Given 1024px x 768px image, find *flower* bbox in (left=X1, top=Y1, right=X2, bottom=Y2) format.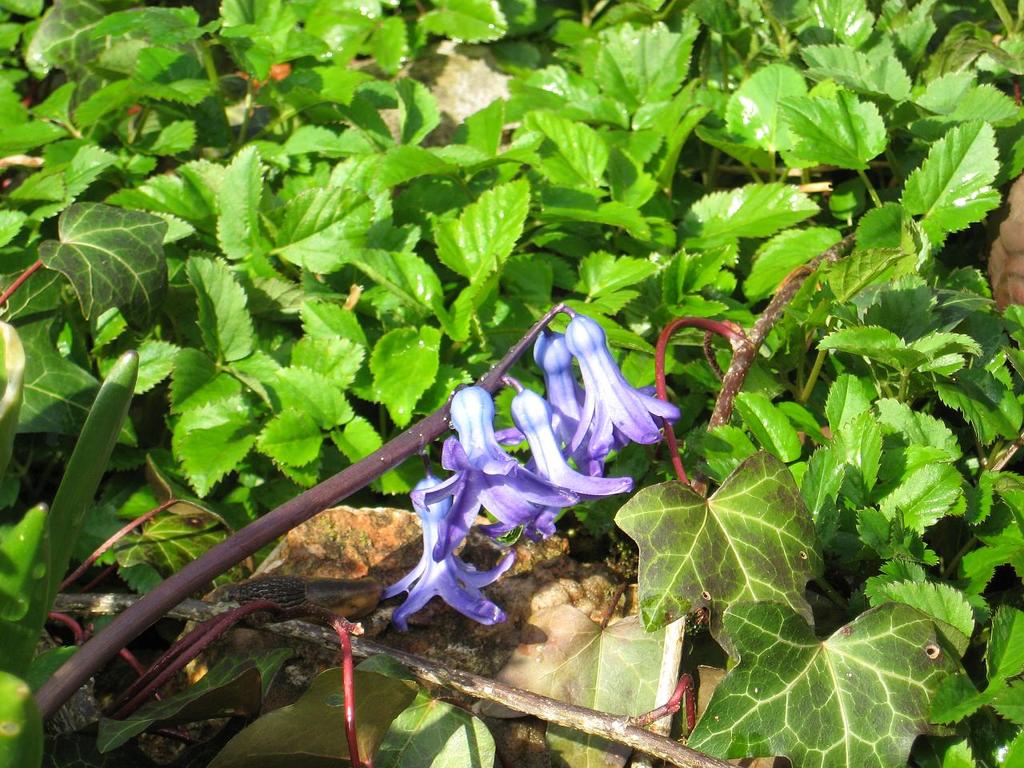
(left=418, top=393, right=586, bottom=562).
